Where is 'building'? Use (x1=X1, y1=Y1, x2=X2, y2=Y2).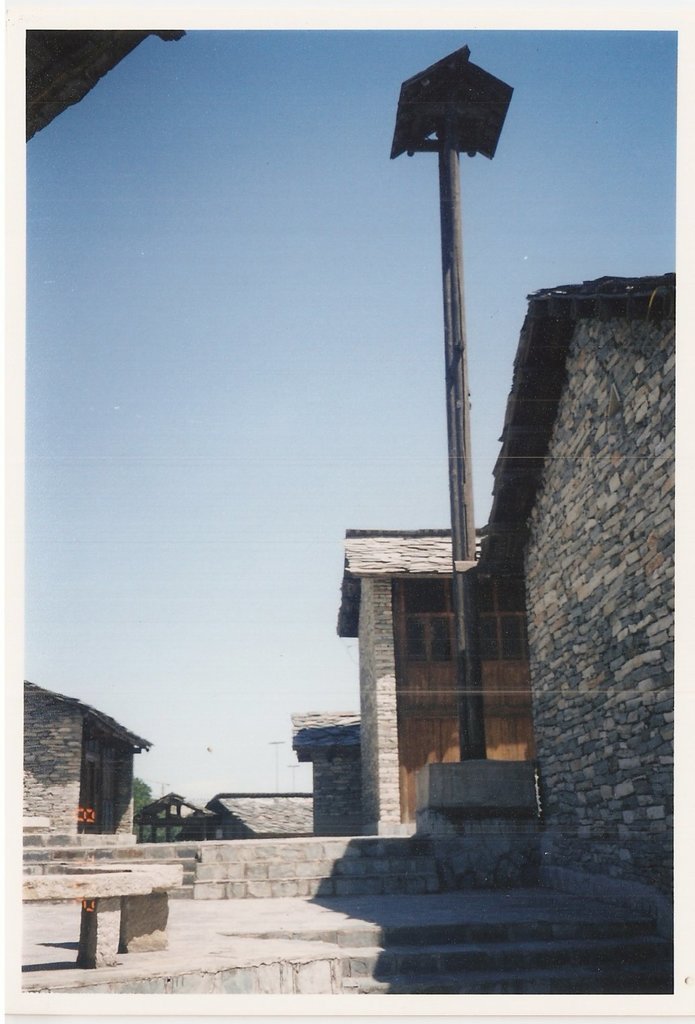
(x1=15, y1=267, x2=681, y2=898).
